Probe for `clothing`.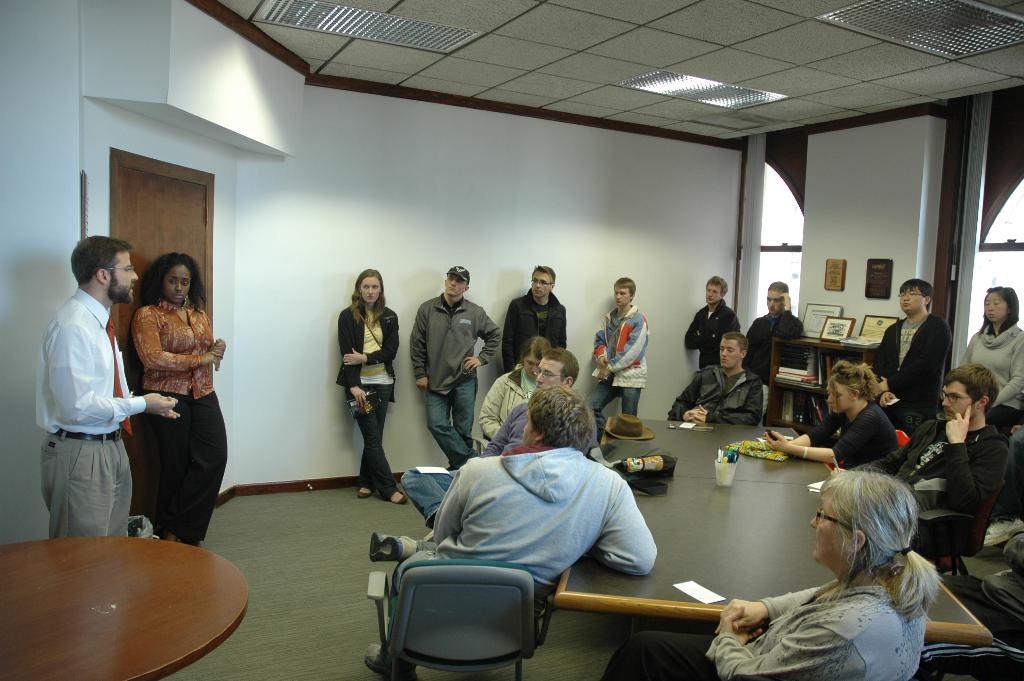
Probe result: [x1=35, y1=259, x2=139, y2=562].
